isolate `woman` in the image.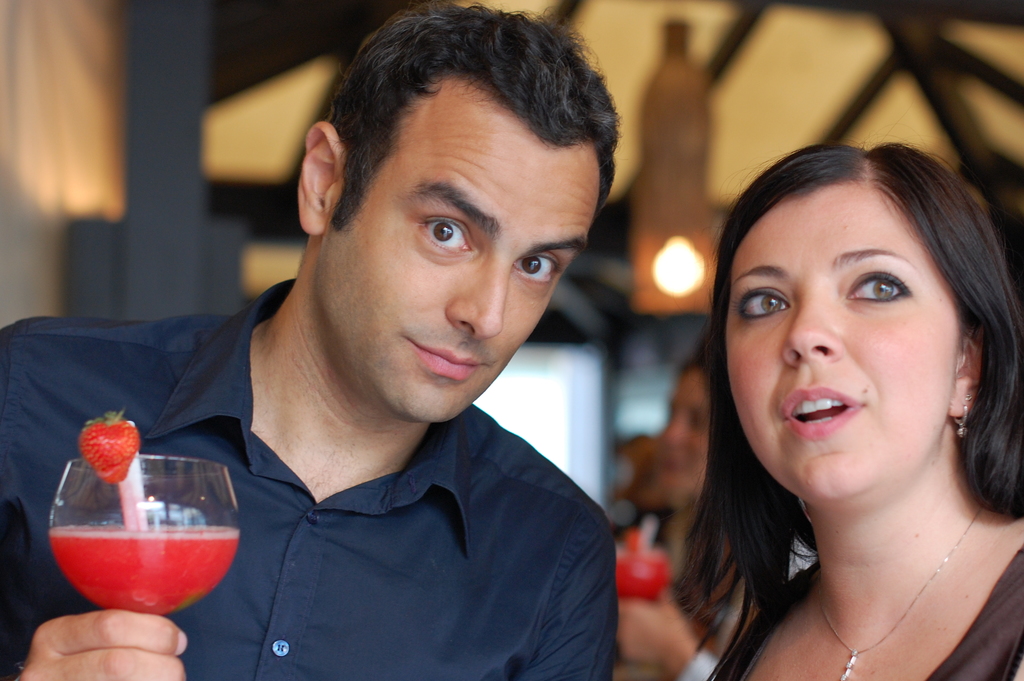
Isolated region: (left=623, top=99, right=1023, bottom=670).
